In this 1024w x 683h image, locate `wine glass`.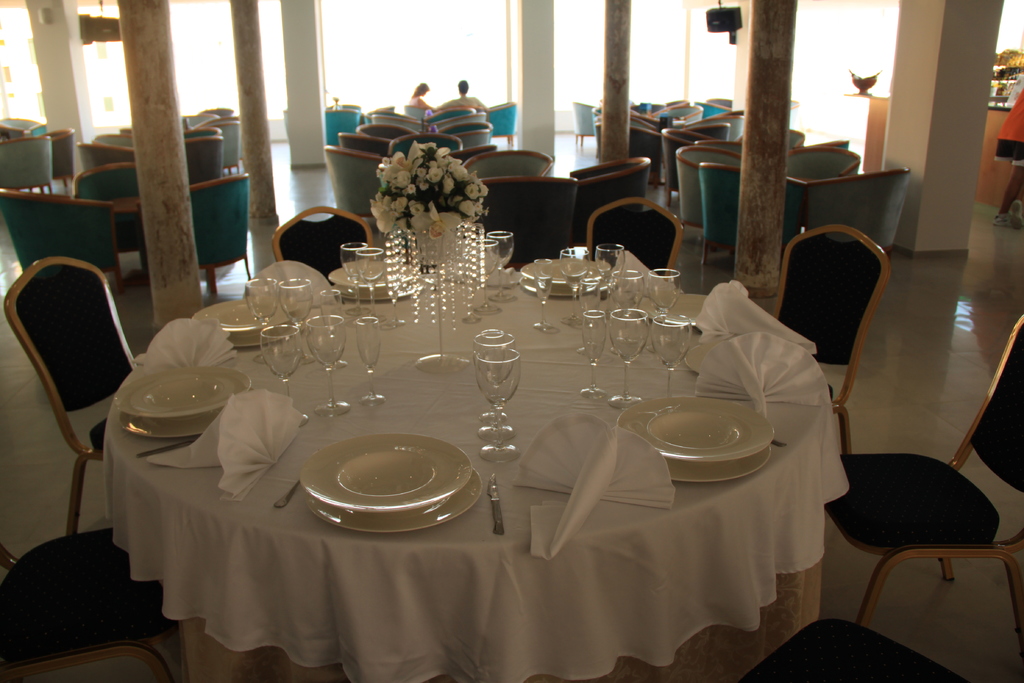
Bounding box: box=[351, 319, 383, 409].
